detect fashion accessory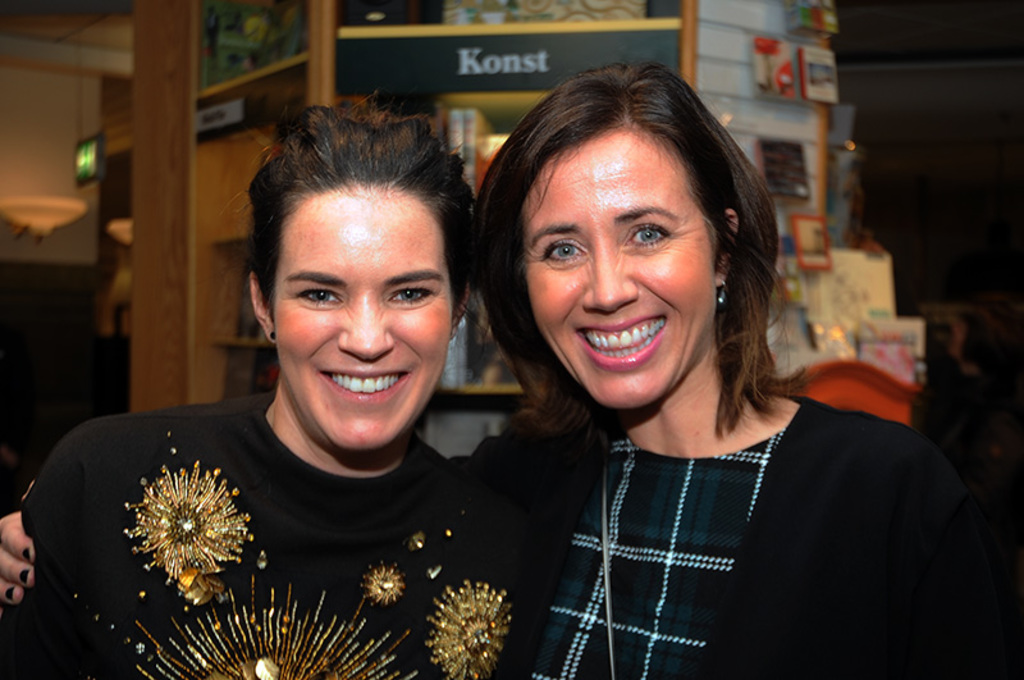
crop(269, 329, 275, 343)
